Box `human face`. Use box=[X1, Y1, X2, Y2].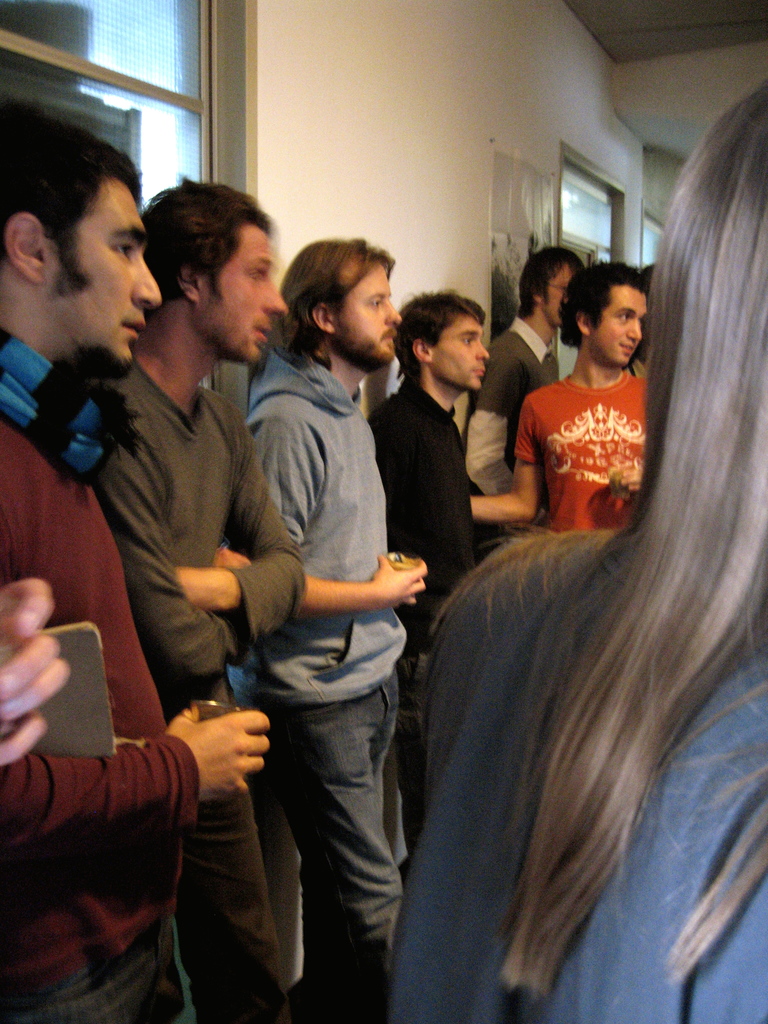
box=[45, 179, 166, 367].
